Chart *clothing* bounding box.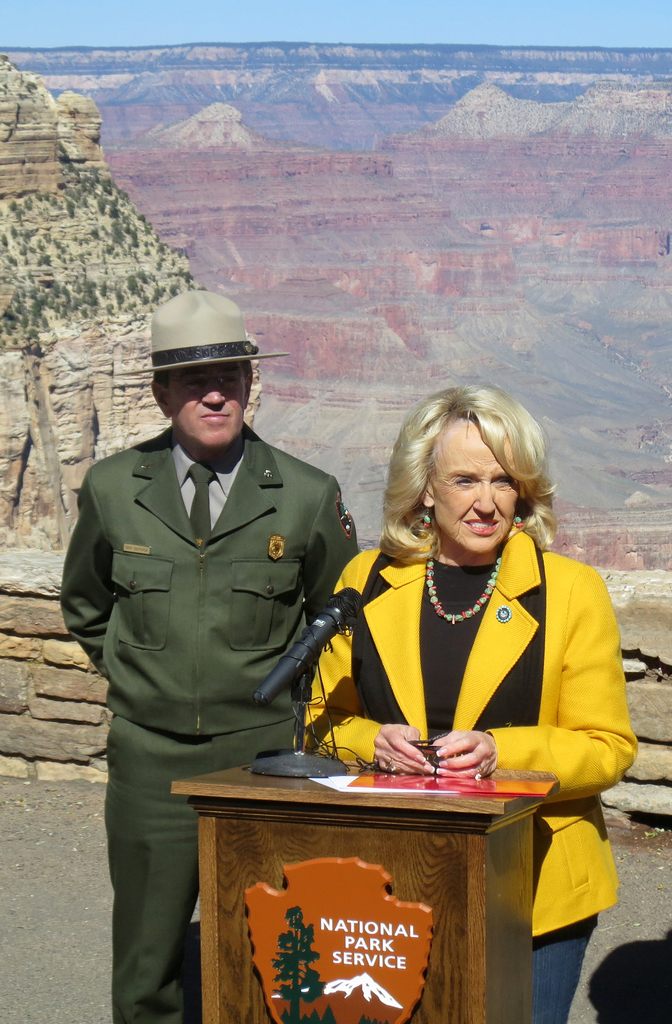
Charted: [x1=304, y1=522, x2=638, y2=1023].
